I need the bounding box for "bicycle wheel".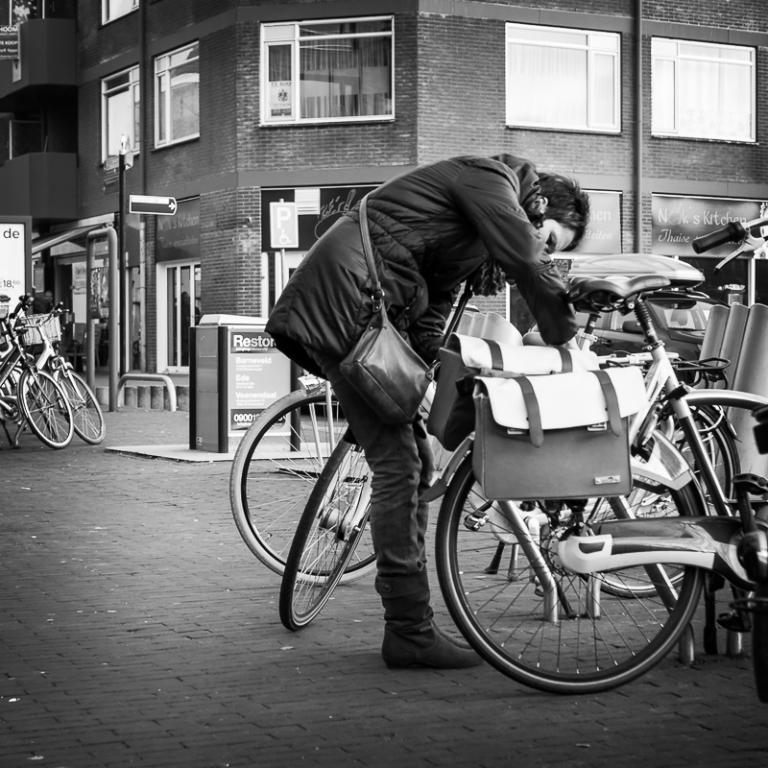
Here it is: crop(564, 400, 734, 602).
